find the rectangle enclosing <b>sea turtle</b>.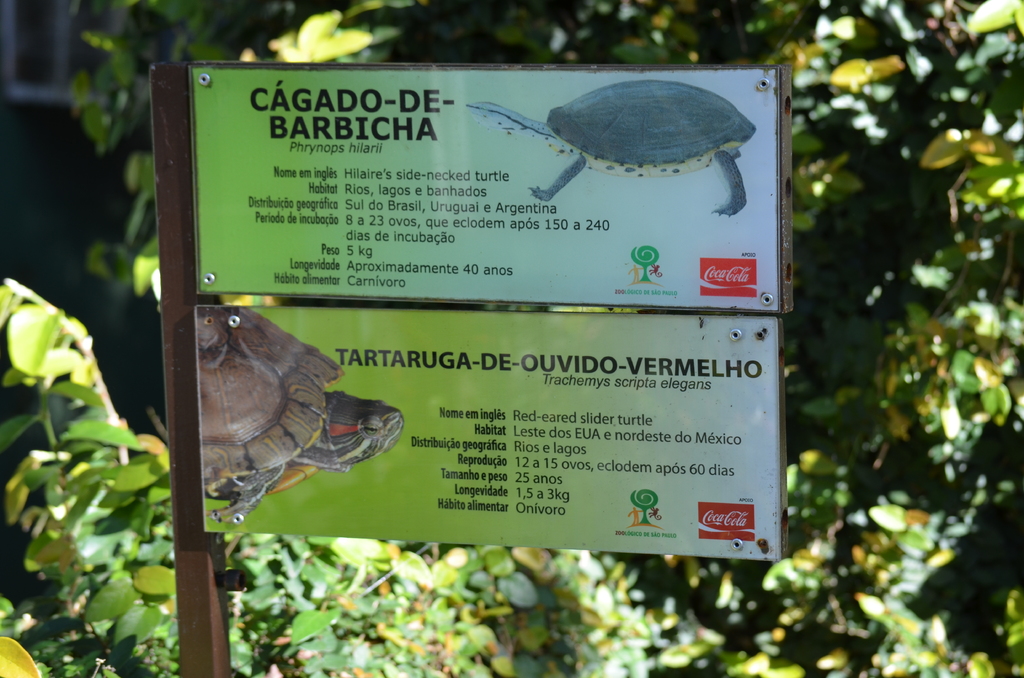
[198, 303, 405, 525].
